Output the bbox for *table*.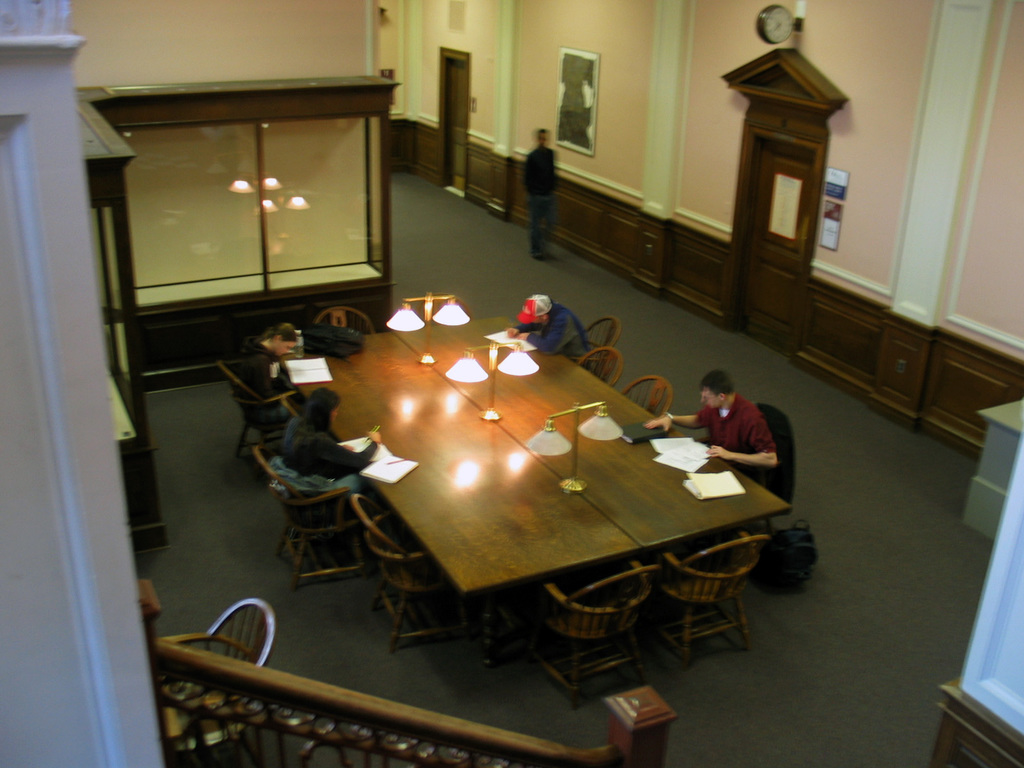
BBox(298, 335, 641, 680).
